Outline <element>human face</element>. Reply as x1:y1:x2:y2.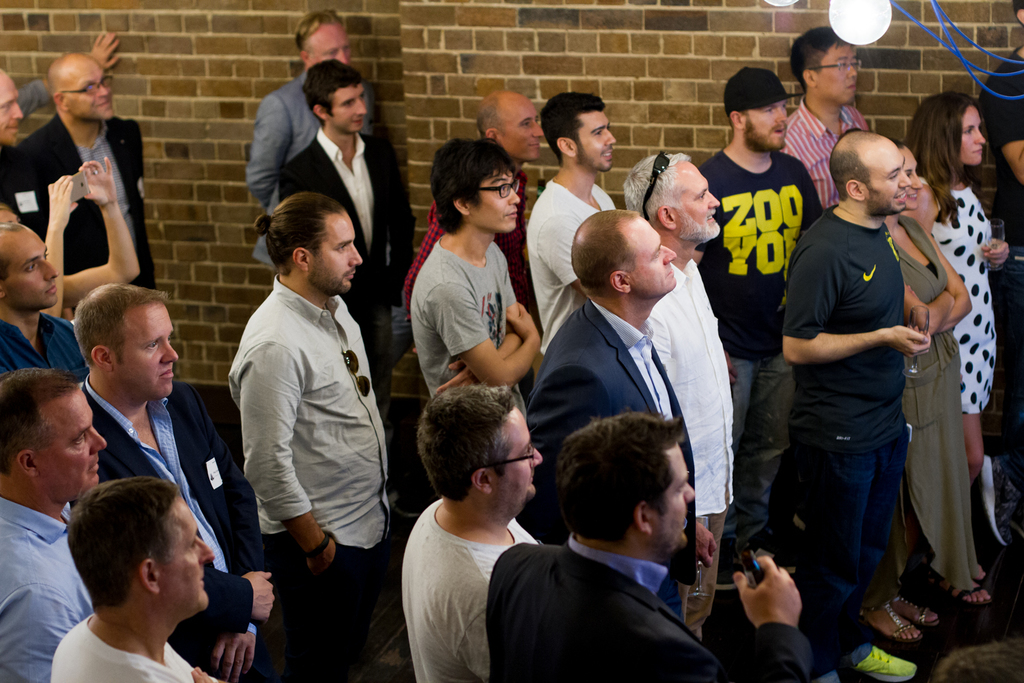
901:144:920:204.
